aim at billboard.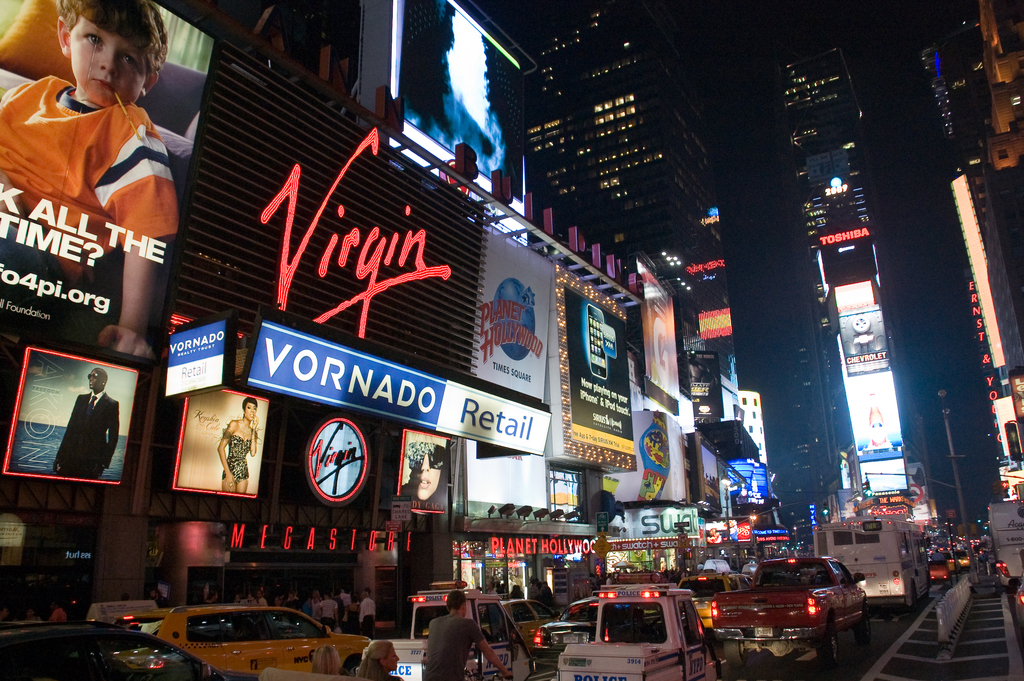
Aimed at bbox=(835, 309, 888, 374).
